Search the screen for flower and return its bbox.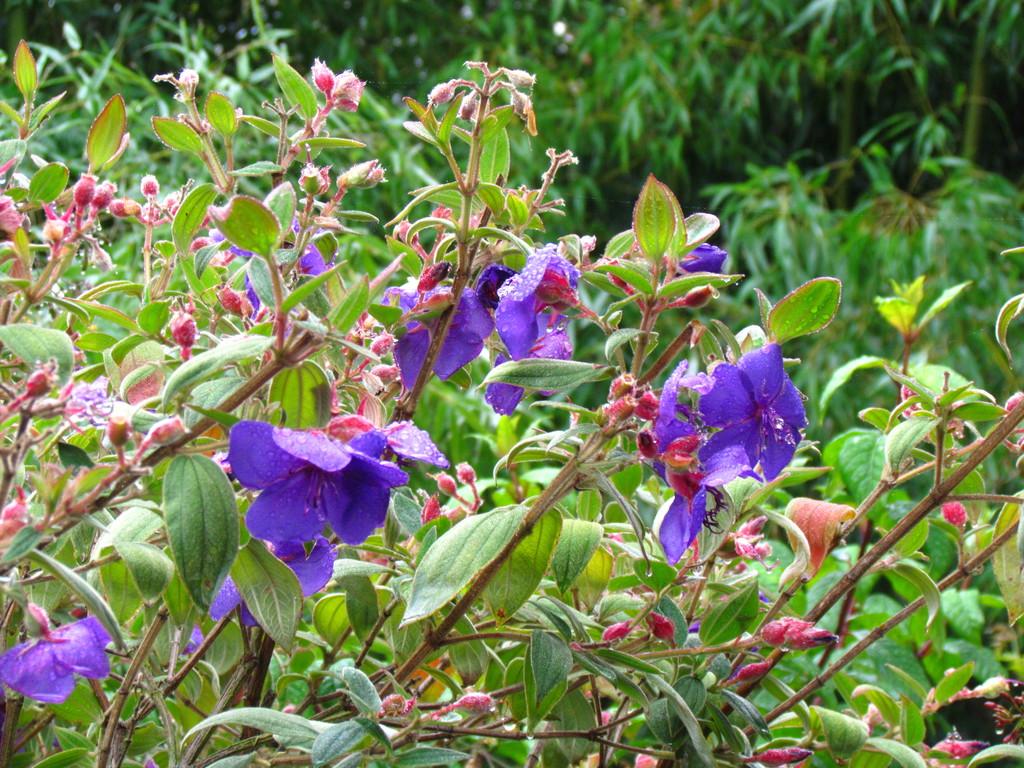
Found: [left=25, top=397, right=69, bottom=425].
